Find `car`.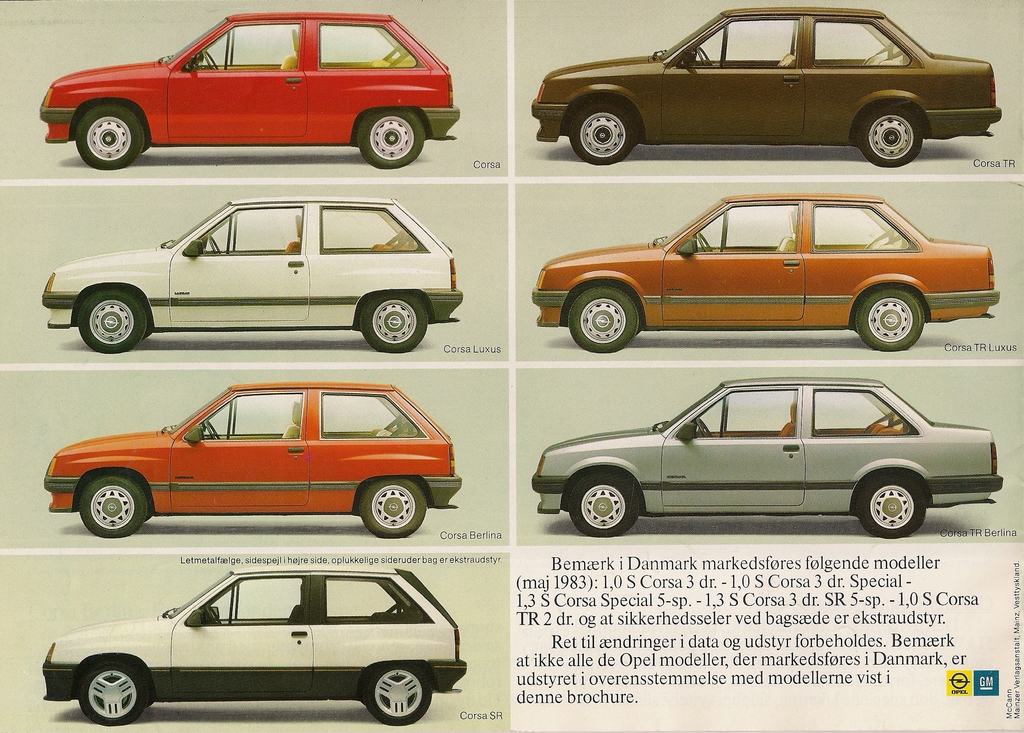
(x1=44, y1=574, x2=461, y2=726).
